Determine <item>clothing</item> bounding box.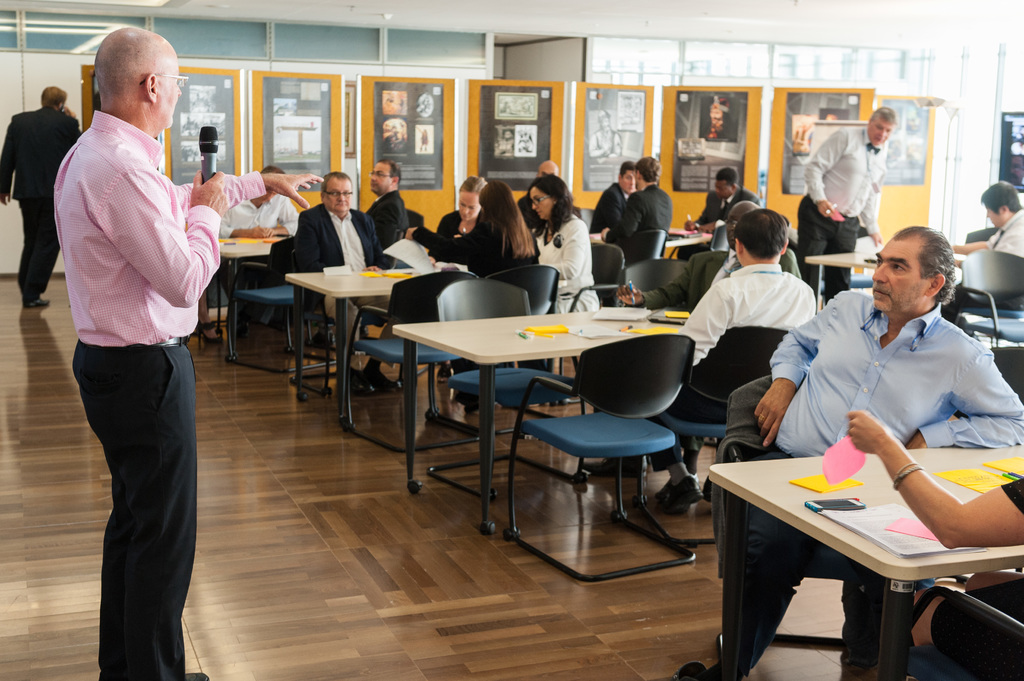
Determined: [left=588, top=182, right=634, bottom=228].
